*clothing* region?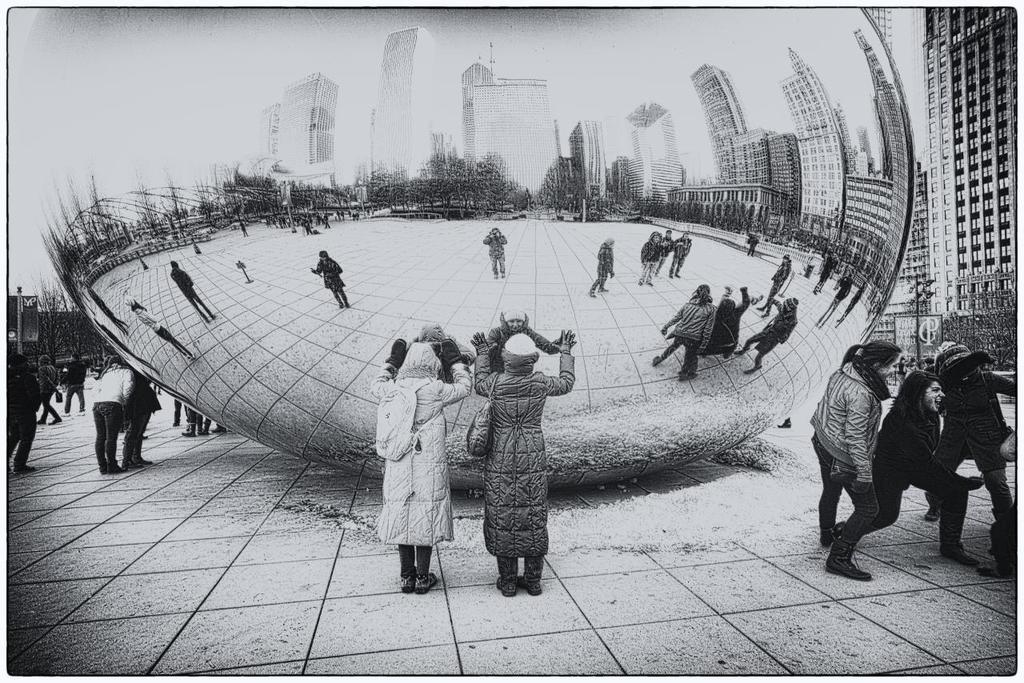
[x1=940, y1=367, x2=1007, y2=545]
